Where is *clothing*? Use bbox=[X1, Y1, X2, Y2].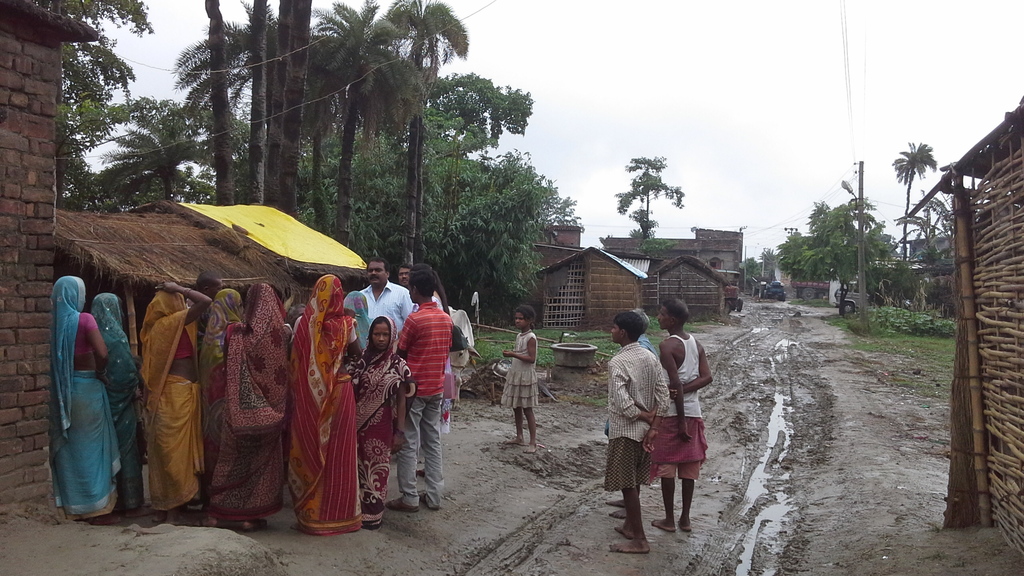
bbox=[52, 273, 122, 518].
